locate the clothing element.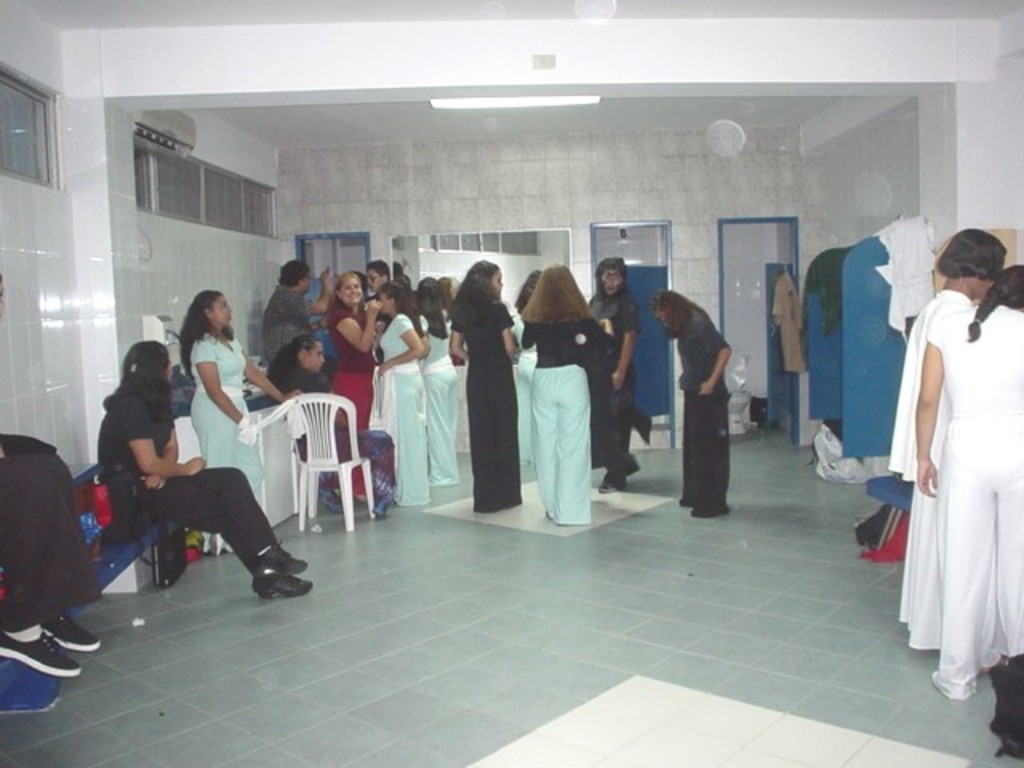
Element bbox: bbox=(0, 448, 99, 627).
